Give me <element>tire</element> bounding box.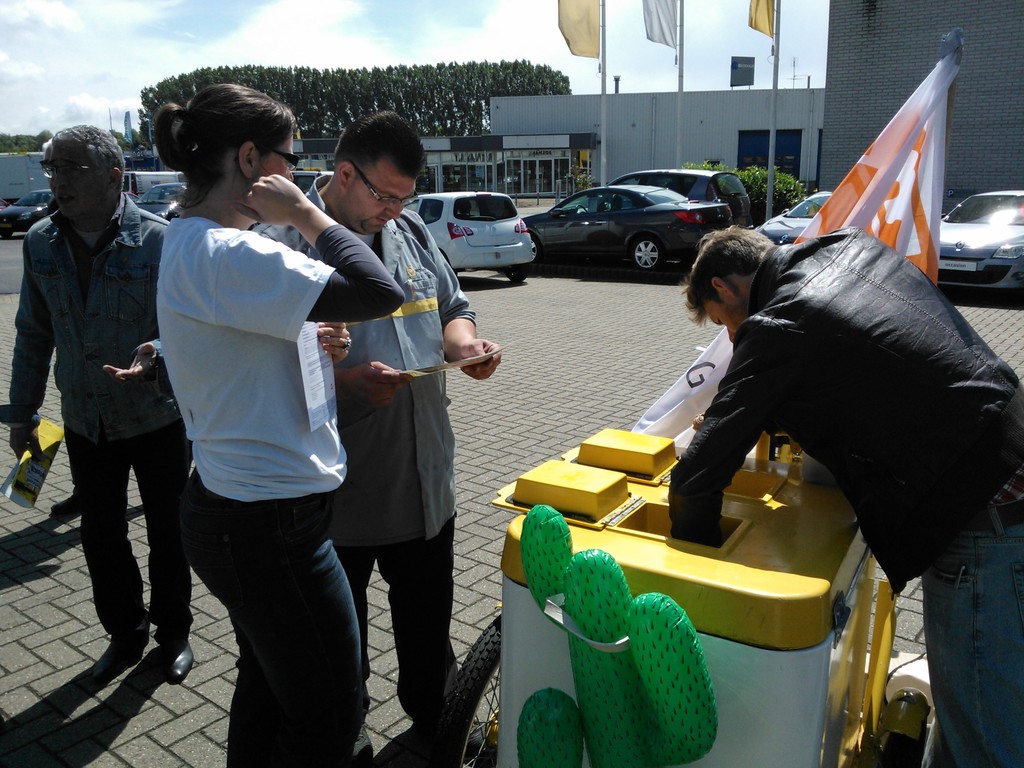
504,264,529,283.
